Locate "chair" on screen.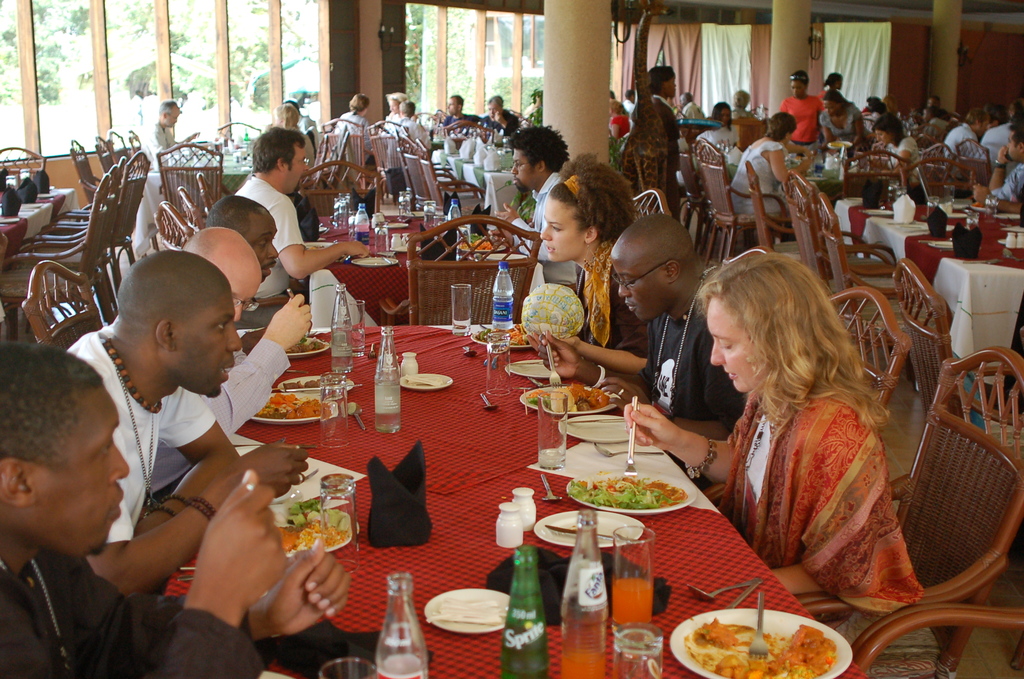
On screen at region(954, 365, 1023, 432).
